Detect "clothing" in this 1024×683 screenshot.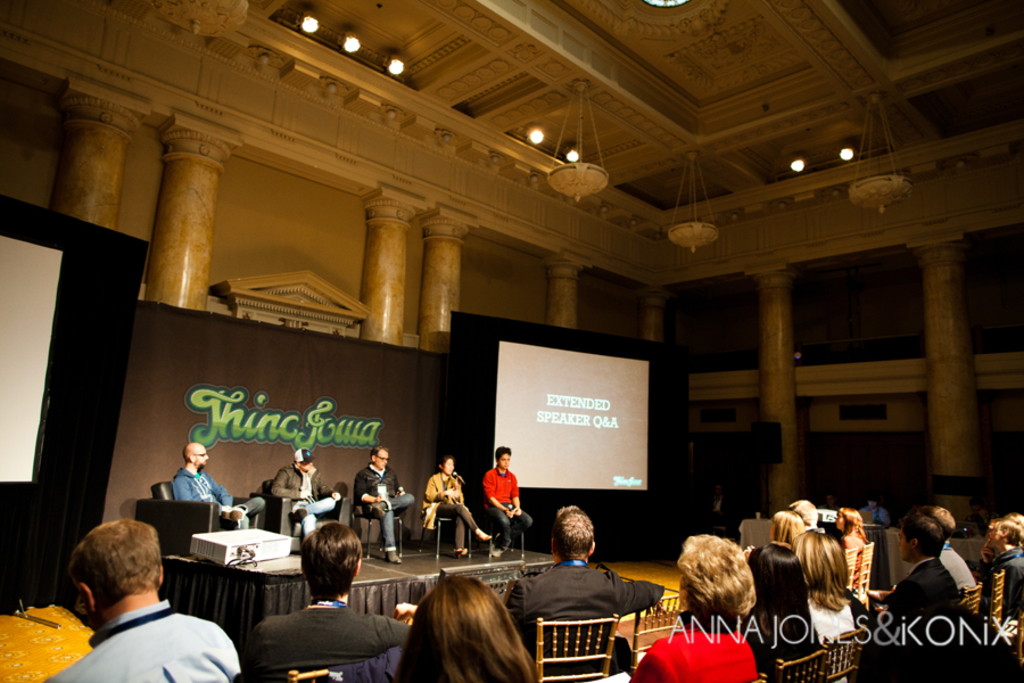
Detection: (705, 492, 732, 532).
